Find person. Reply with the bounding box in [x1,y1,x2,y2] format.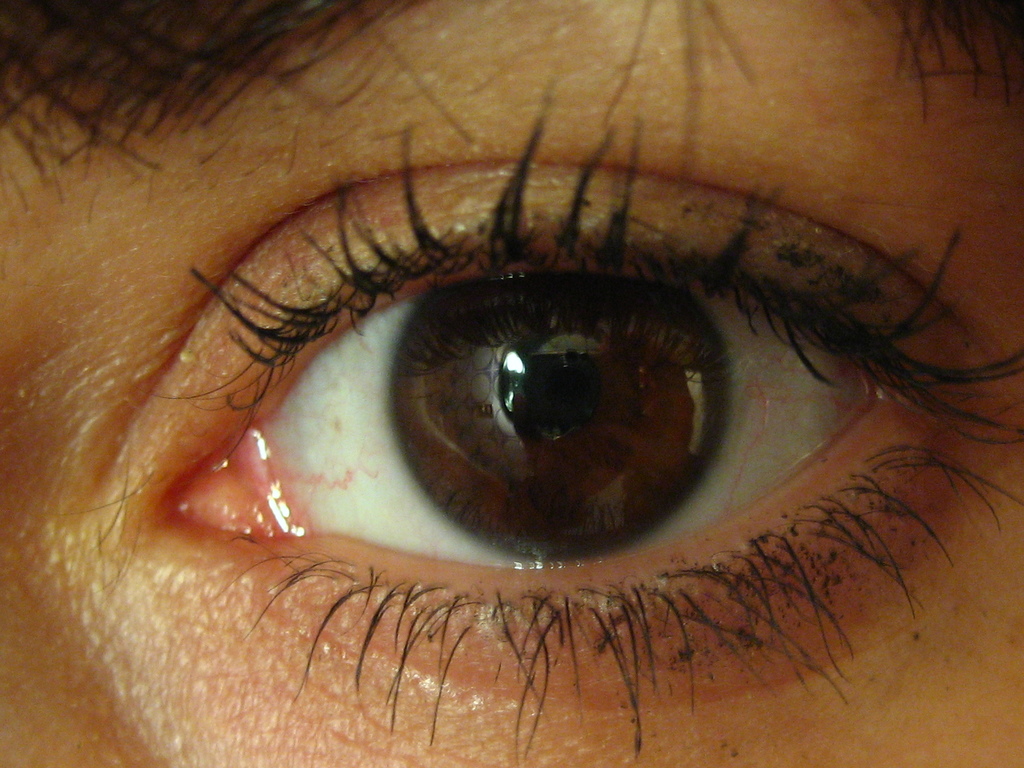
[0,0,1023,767].
